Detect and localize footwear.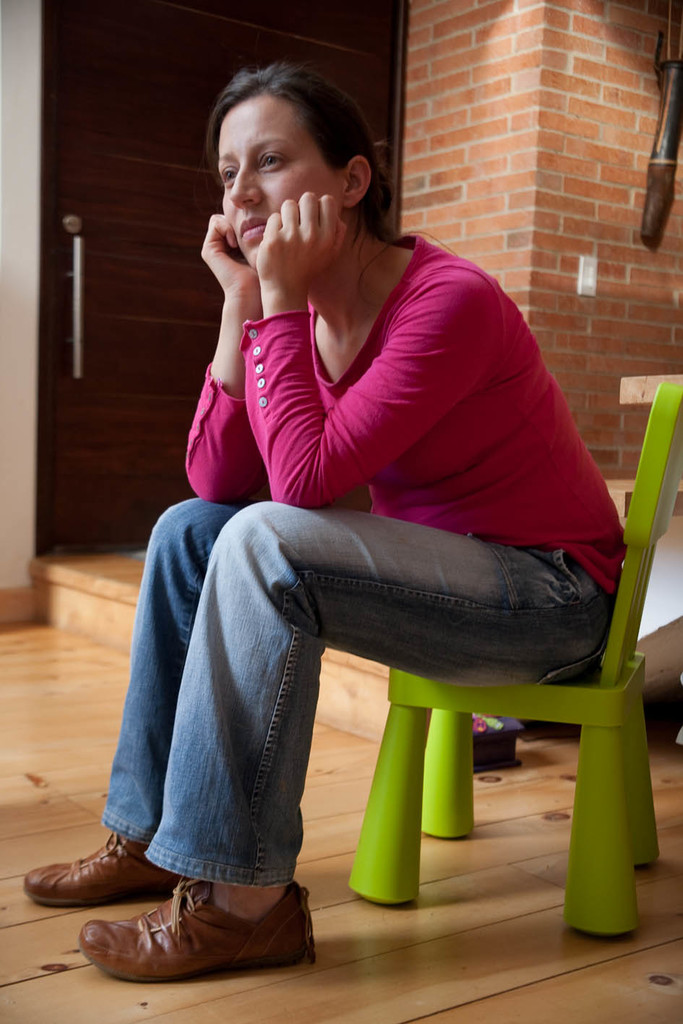
Localized at x1=23, y1=827, x2=183, y2=911.
